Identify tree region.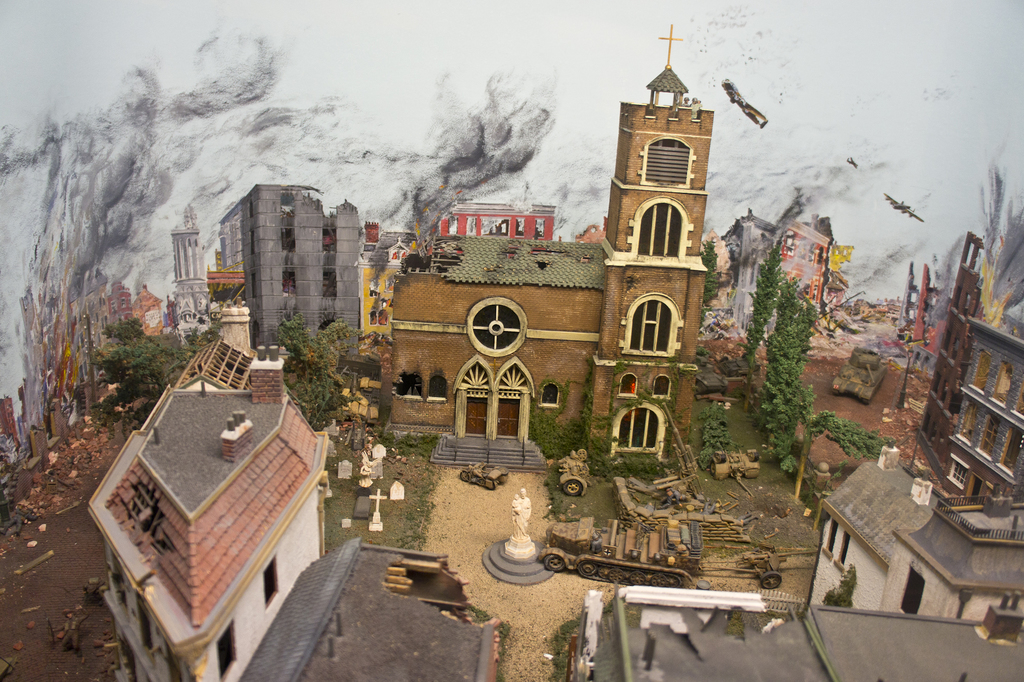
Region: box=[742, 238, 785, 367].
